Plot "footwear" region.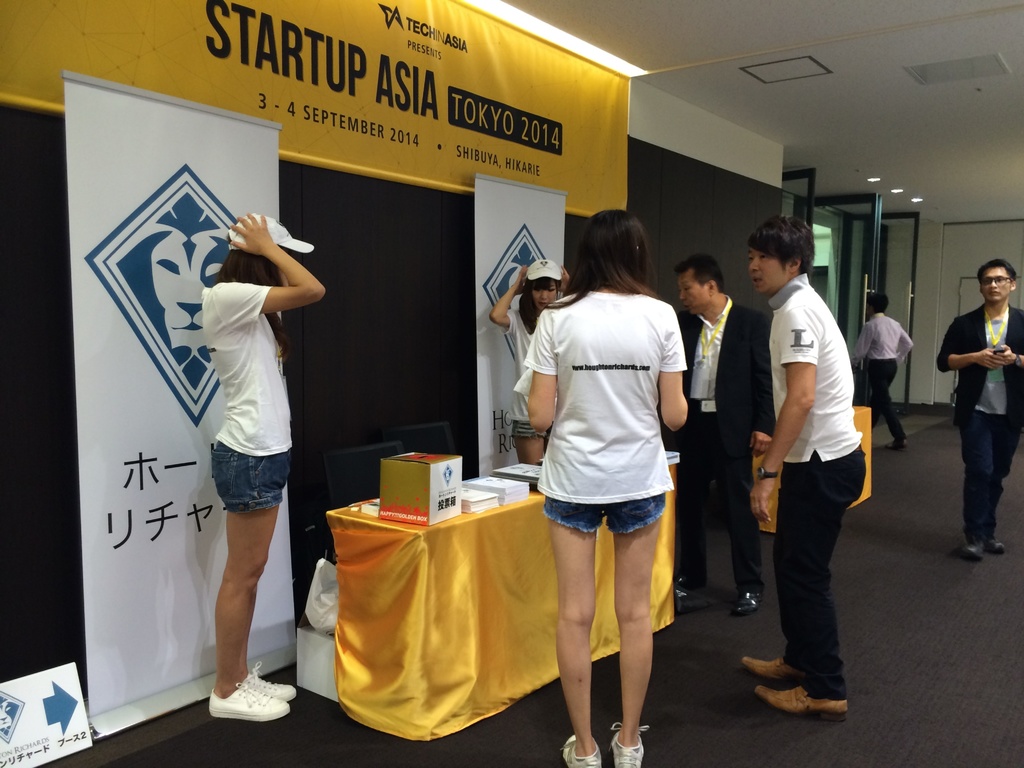
Plotted at bbox=[241, 663, 297, 699].
